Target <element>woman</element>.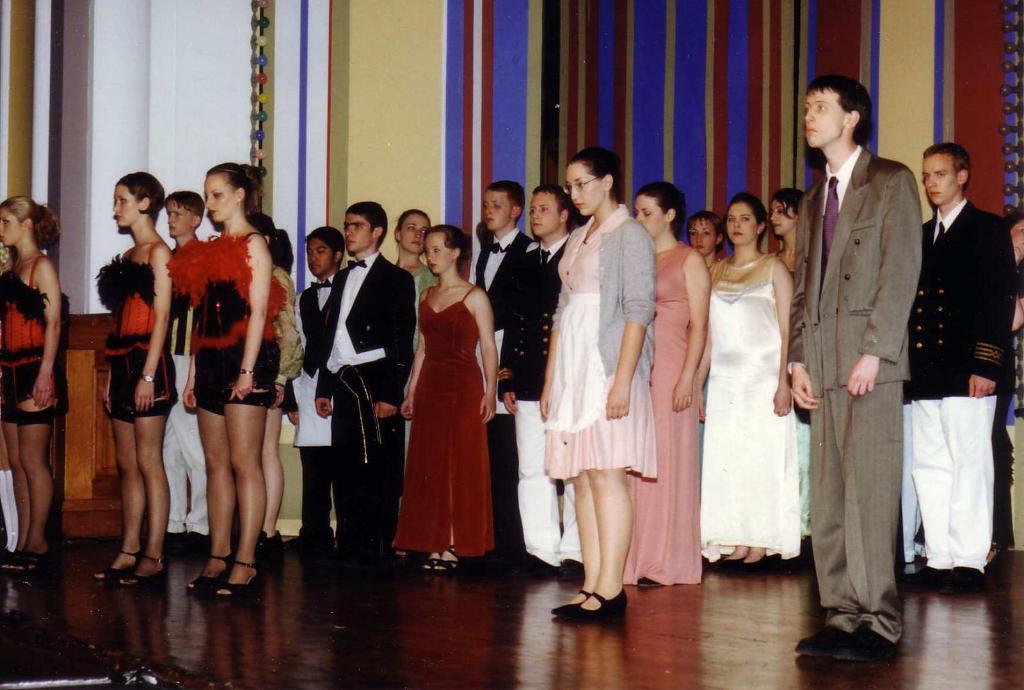
Target region: (x1=248, y1=208, x2=307, y2=562).
